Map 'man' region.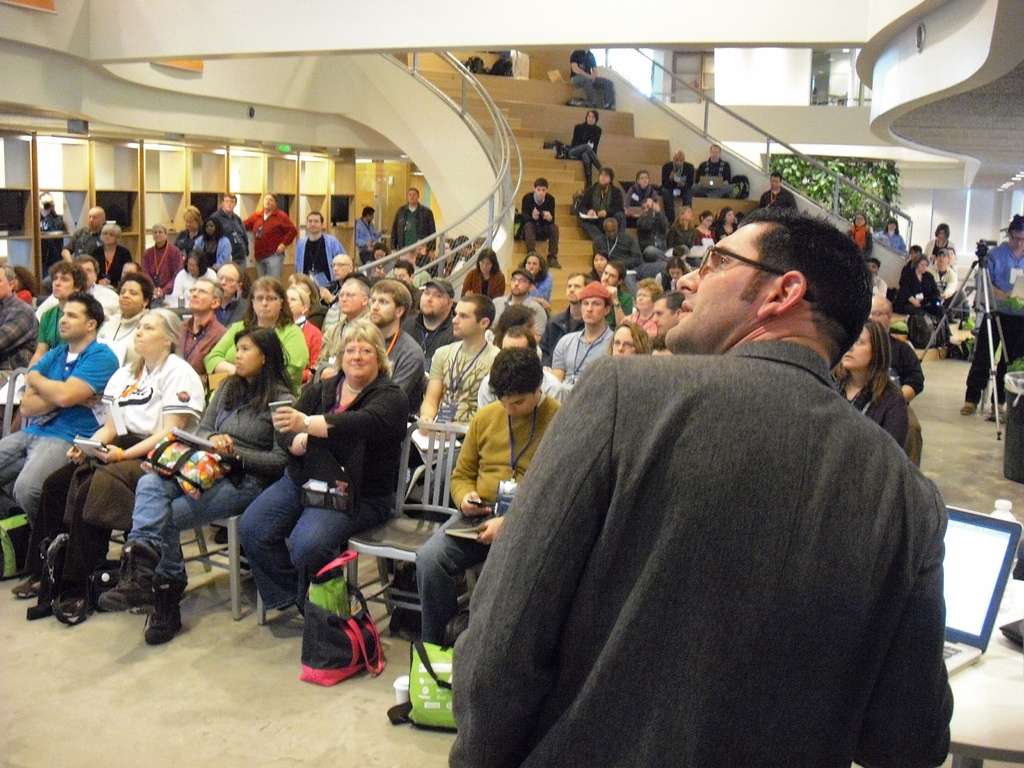
Mapped to (550,285,644,390).
